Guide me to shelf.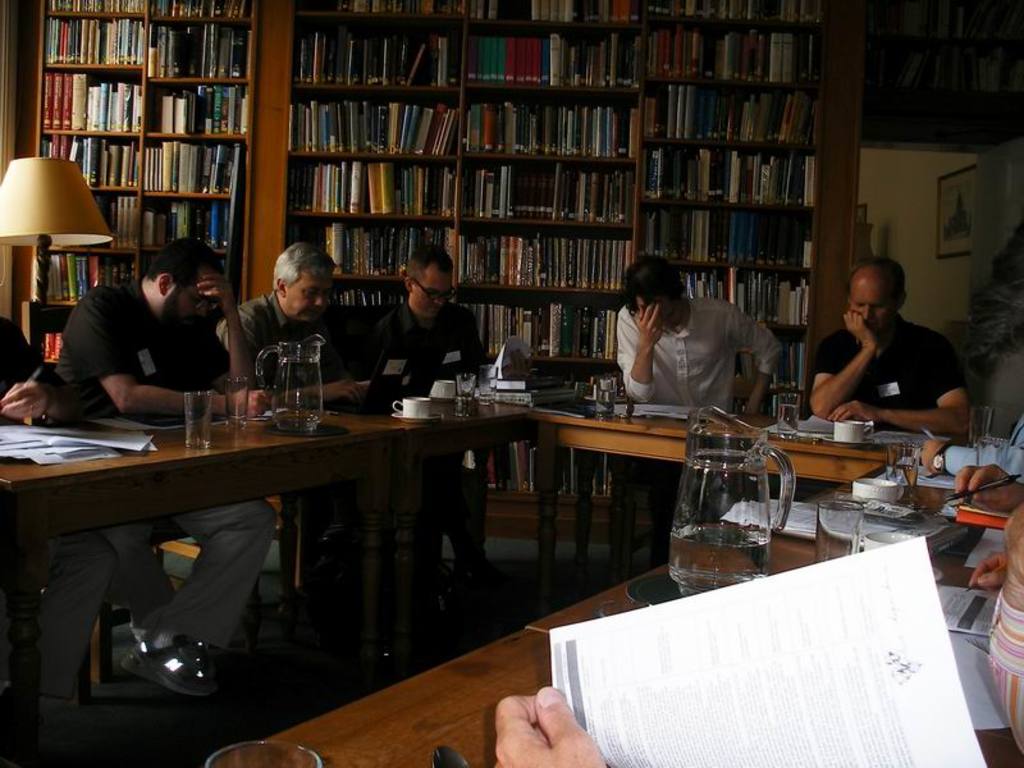
Guidance: x1=302 y1=215 x2=451 y2=270.
